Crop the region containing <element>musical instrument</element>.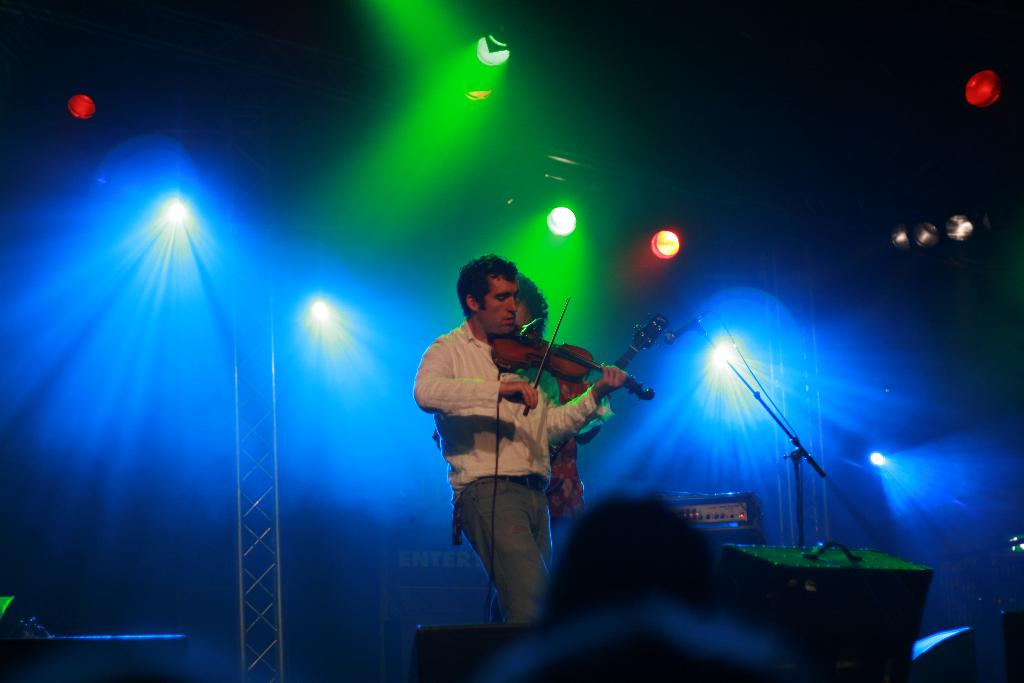
Crop region: box=[544, 304, 671, 499].
